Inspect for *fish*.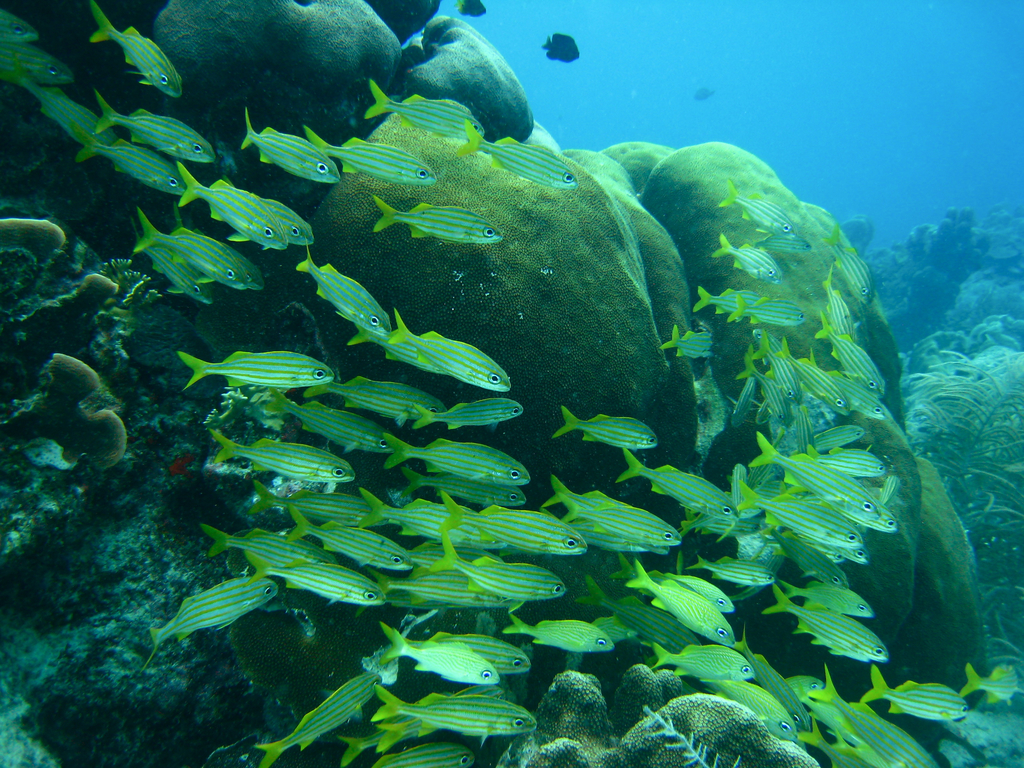
Inspection: [75,116,189,193].
